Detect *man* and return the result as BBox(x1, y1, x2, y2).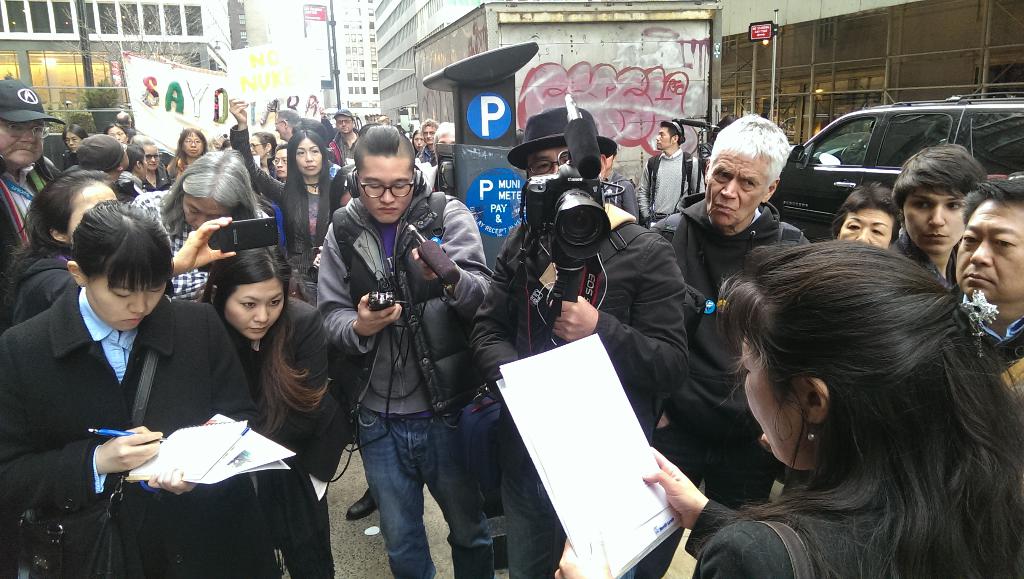
BBox(330, 108, 360, 163).
